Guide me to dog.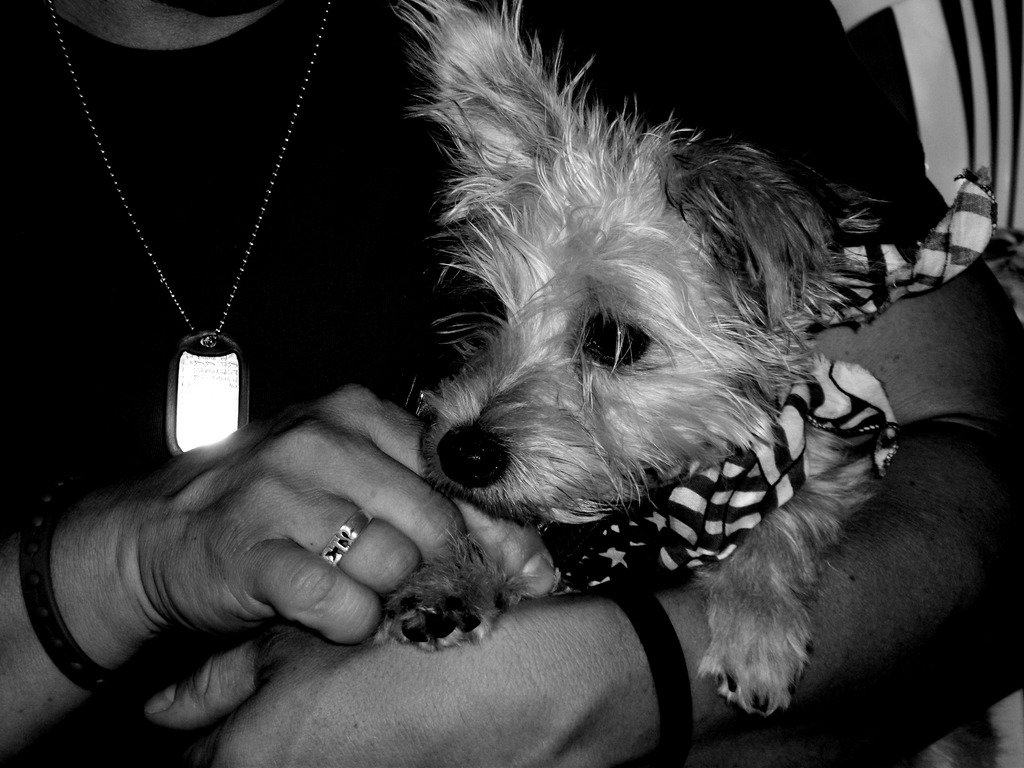
Guidance: detection(376, 0, 900, 712).
